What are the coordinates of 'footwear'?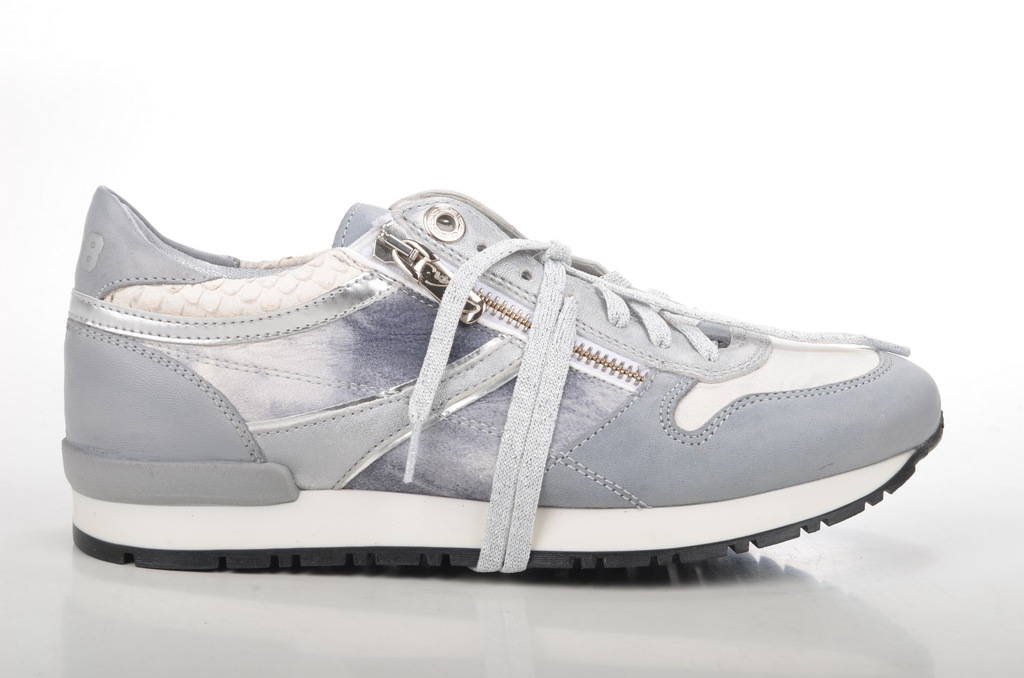
bbox=[63, 186, 941, 579].
